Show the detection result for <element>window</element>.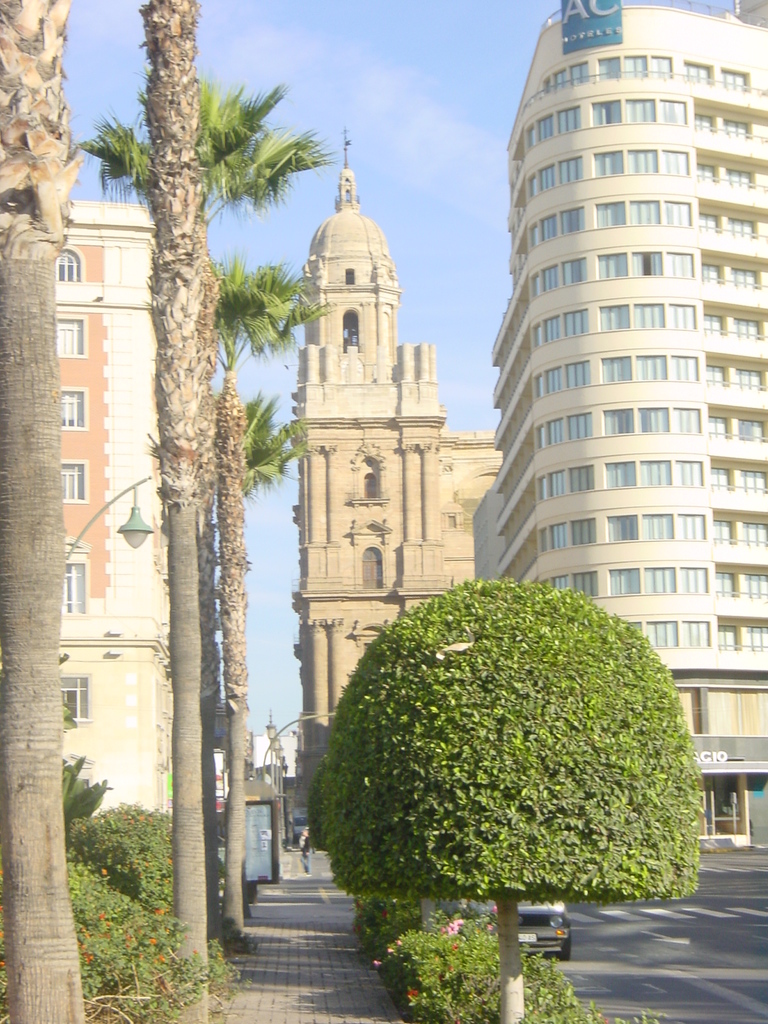
crop(538, 115, 552, 140).
